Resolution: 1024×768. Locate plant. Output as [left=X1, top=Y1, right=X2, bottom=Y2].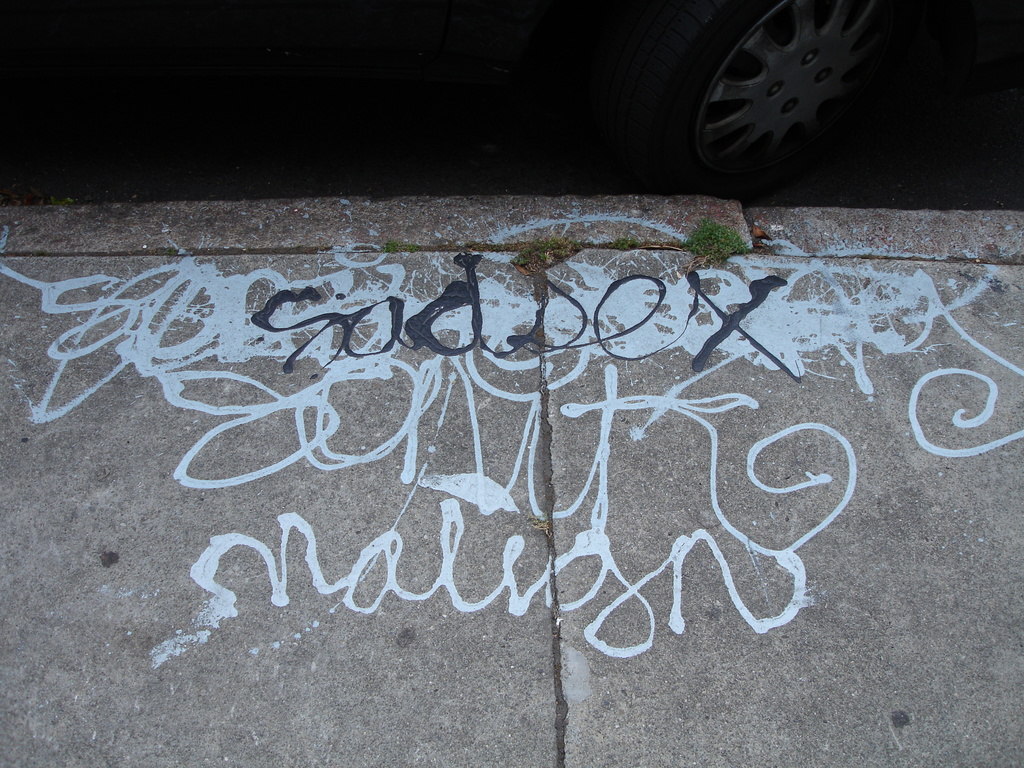
[left=615, top=237, right=637, bottom=251].
